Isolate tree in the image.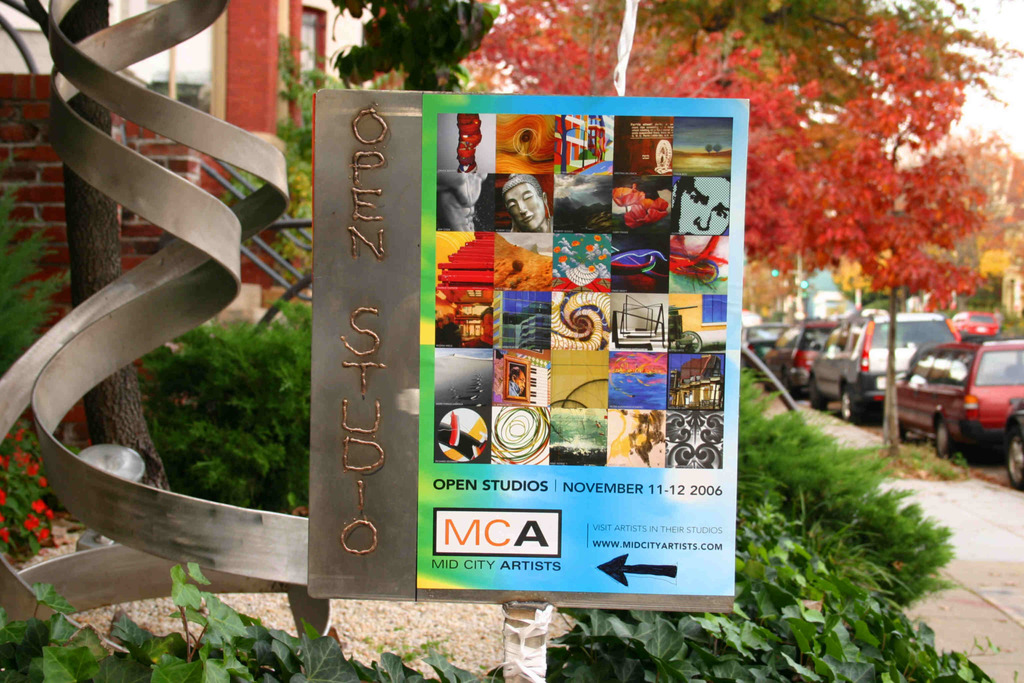
Isolated region: rect(880, 134, 1023, 310).
